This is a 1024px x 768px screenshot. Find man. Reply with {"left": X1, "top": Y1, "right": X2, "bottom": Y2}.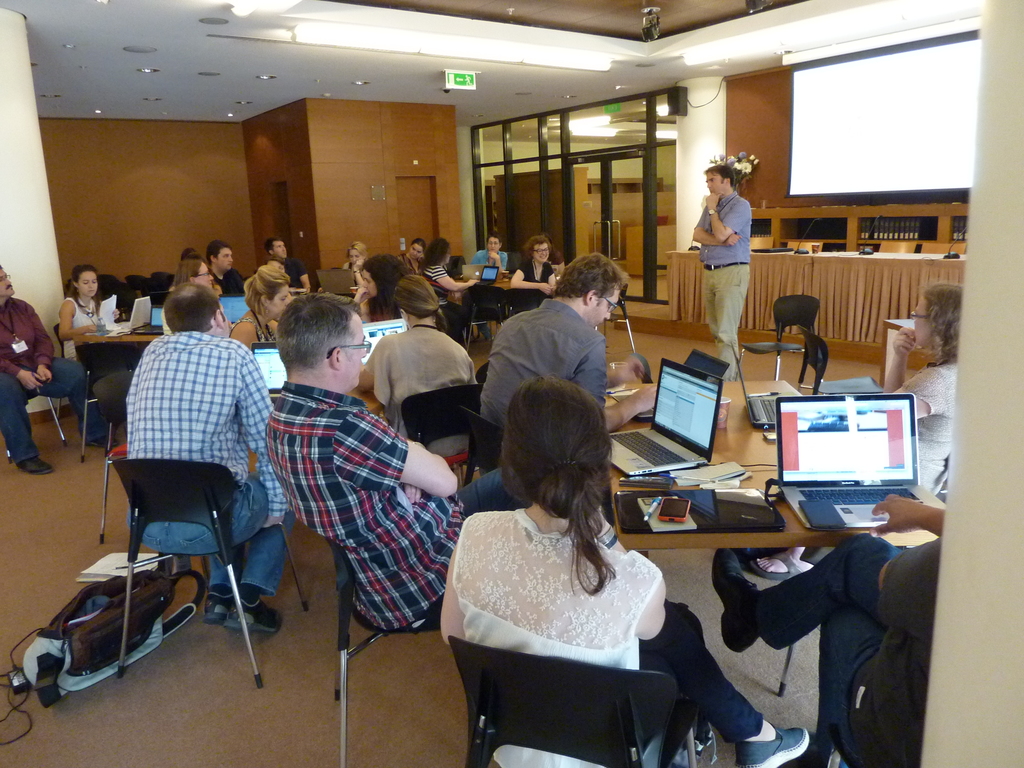
{"left": 271, "top": 233, "right": 310, "bottom": 288}.
